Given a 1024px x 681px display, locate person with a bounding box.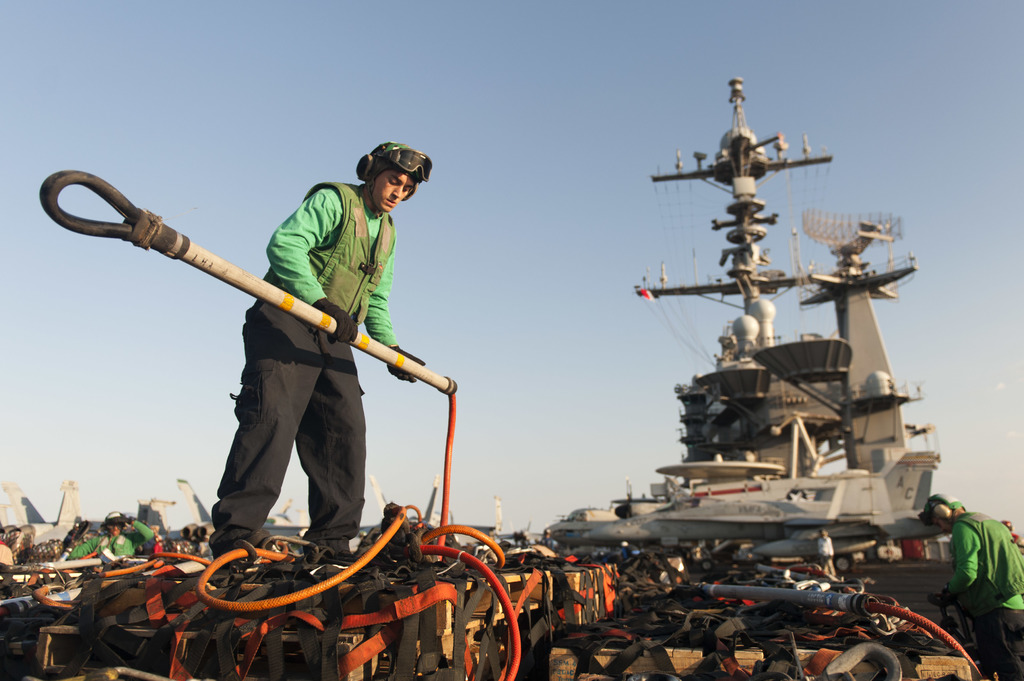
Located: bbox(816, 525, 841, 574).
